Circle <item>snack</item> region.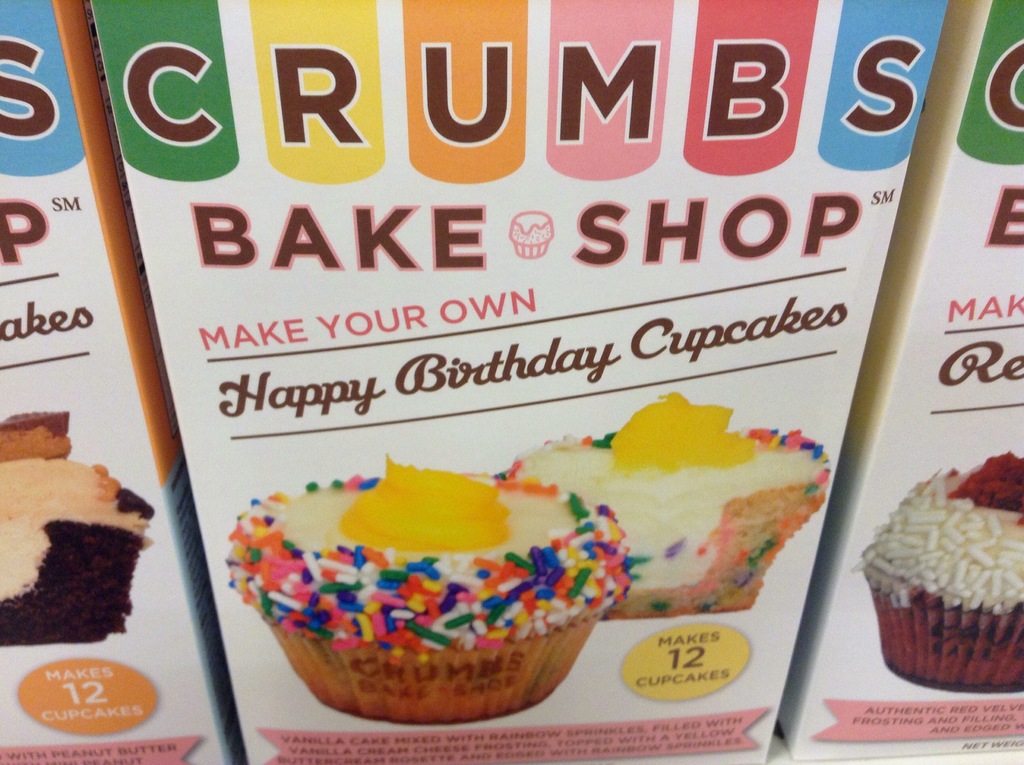
Region: 0, 407, 150, 643.
